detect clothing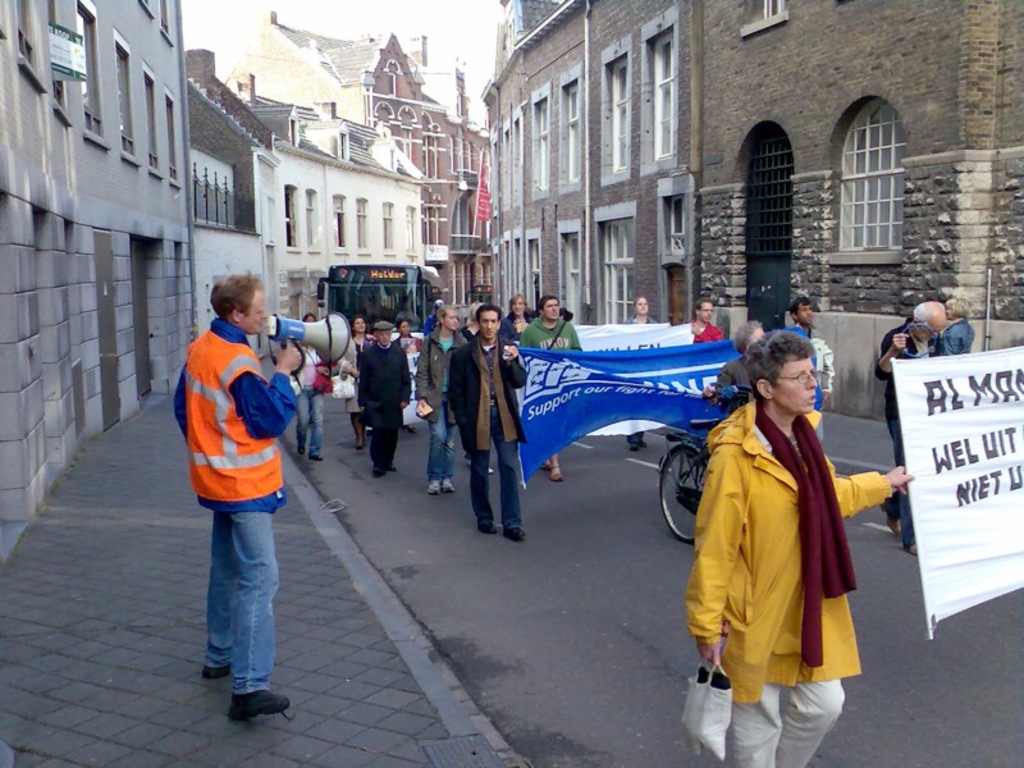
(x1=294, y1=347, x2=324, y2=462)
